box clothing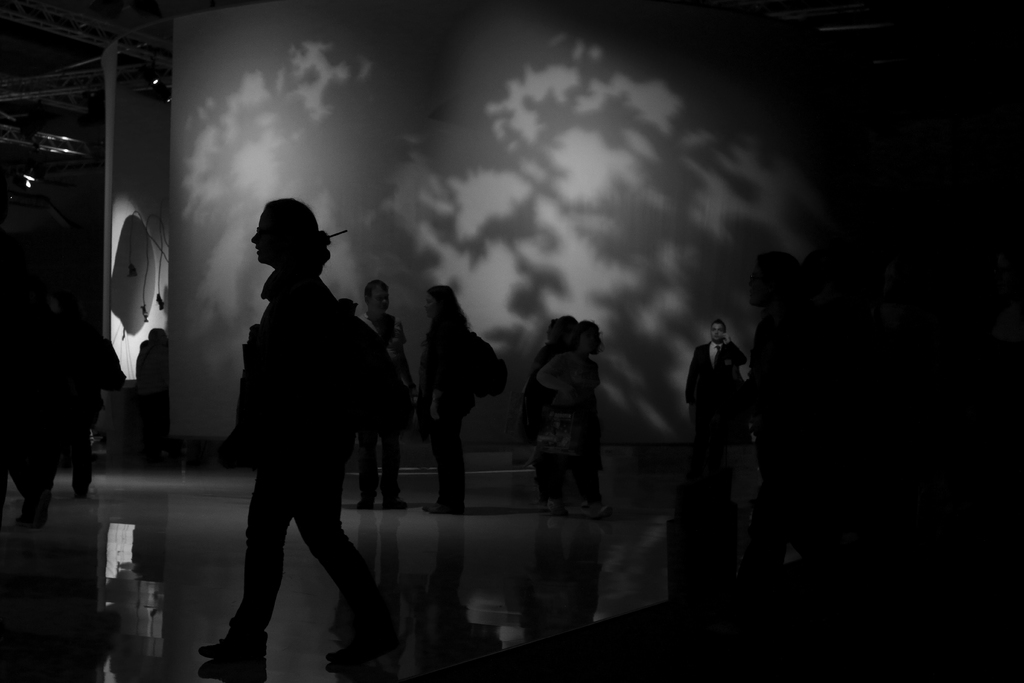
region(677, 333, 741, 466)
